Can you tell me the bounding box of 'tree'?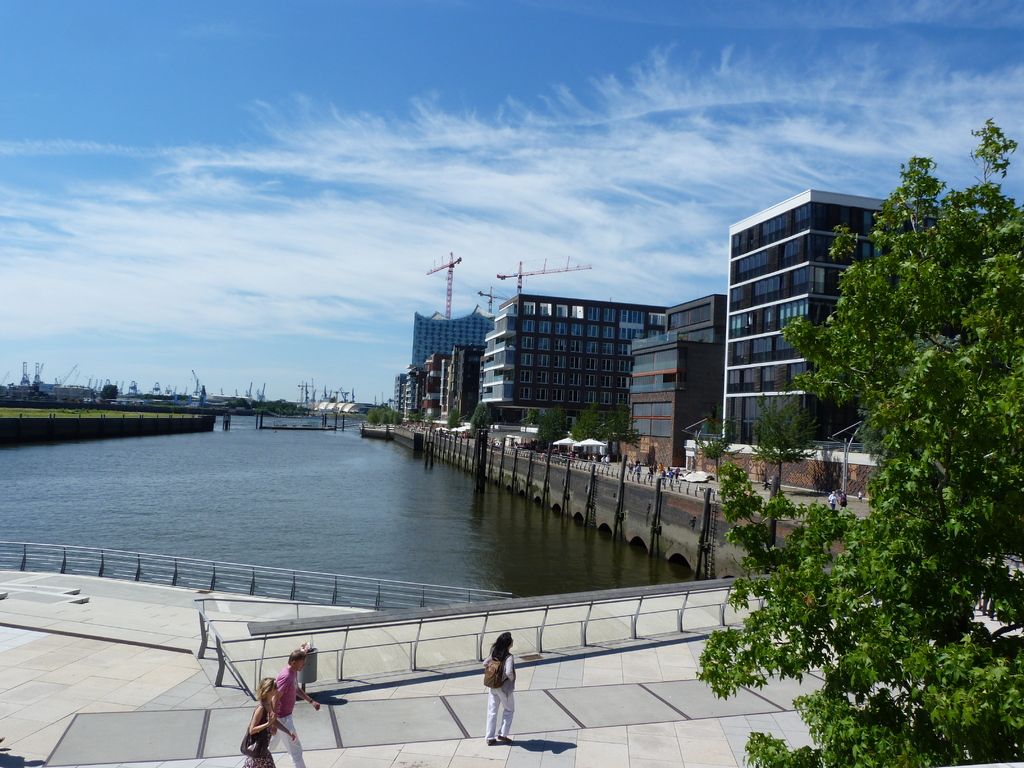
crop(529, 404, 571, 445).
